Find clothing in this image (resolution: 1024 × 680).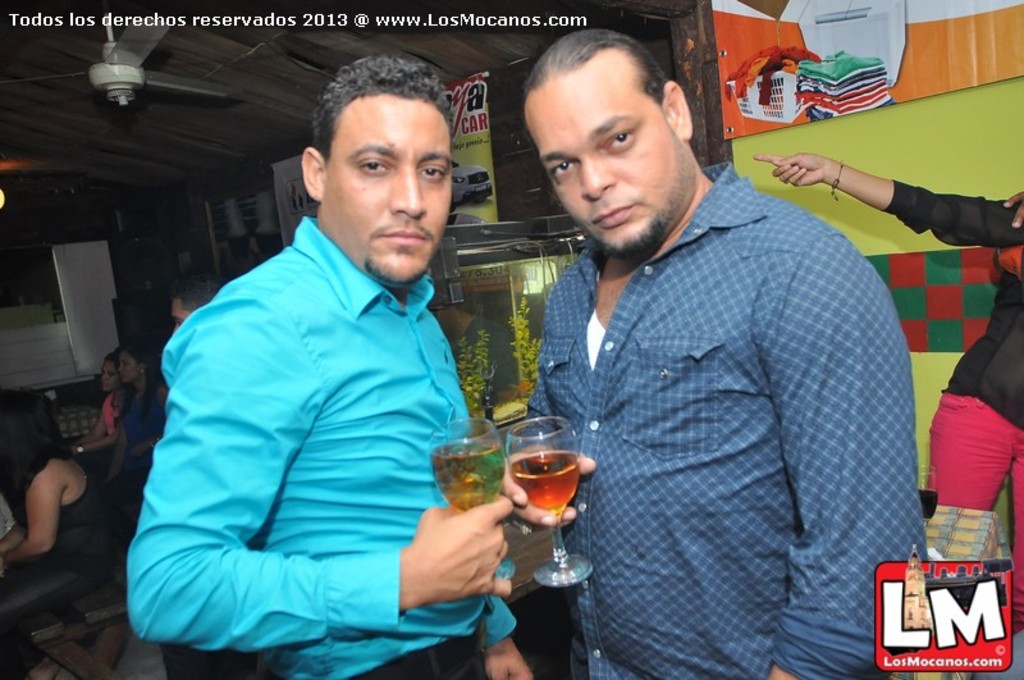
bbox=[99, 388, 125, 437].
